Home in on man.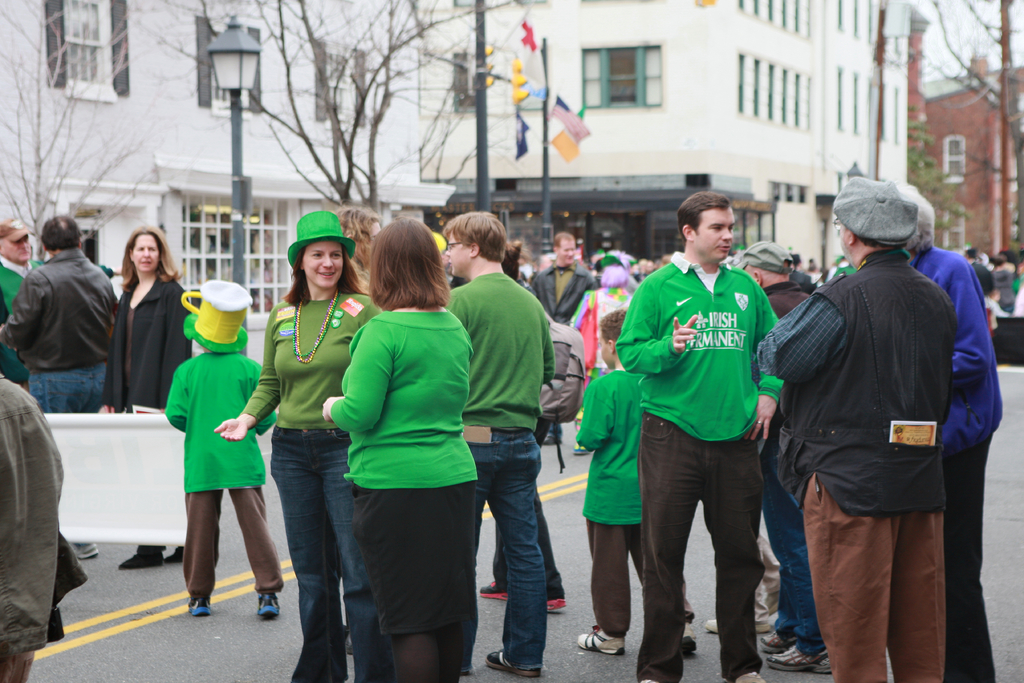
Homed in at 611 189 778 682.
